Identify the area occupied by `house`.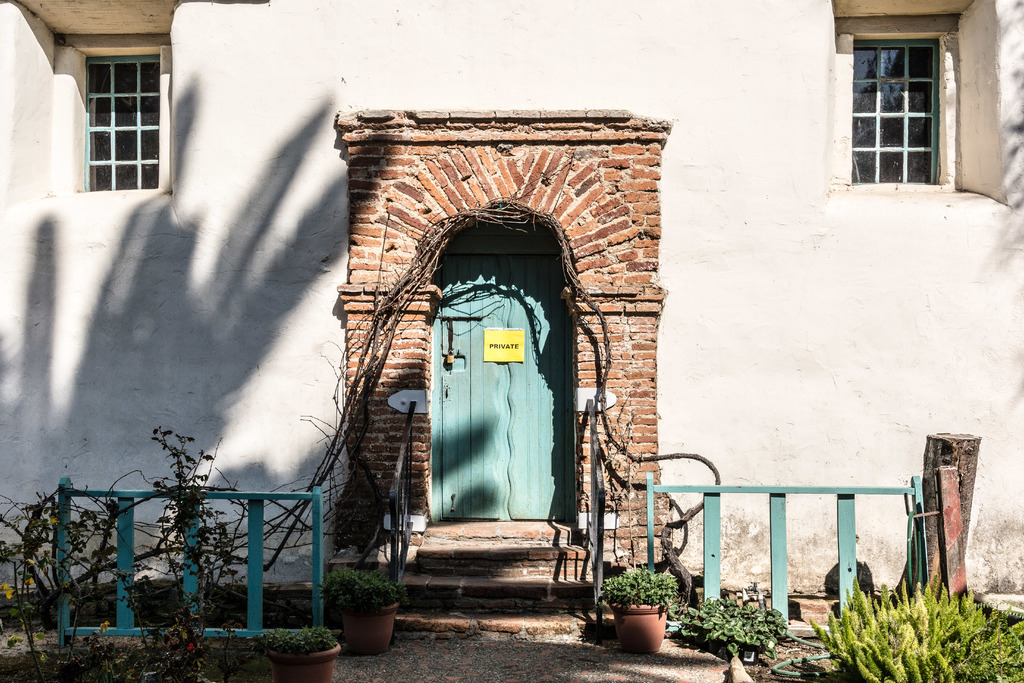
Area: <bbox>0, 0, 1023, 611</bbox>.
